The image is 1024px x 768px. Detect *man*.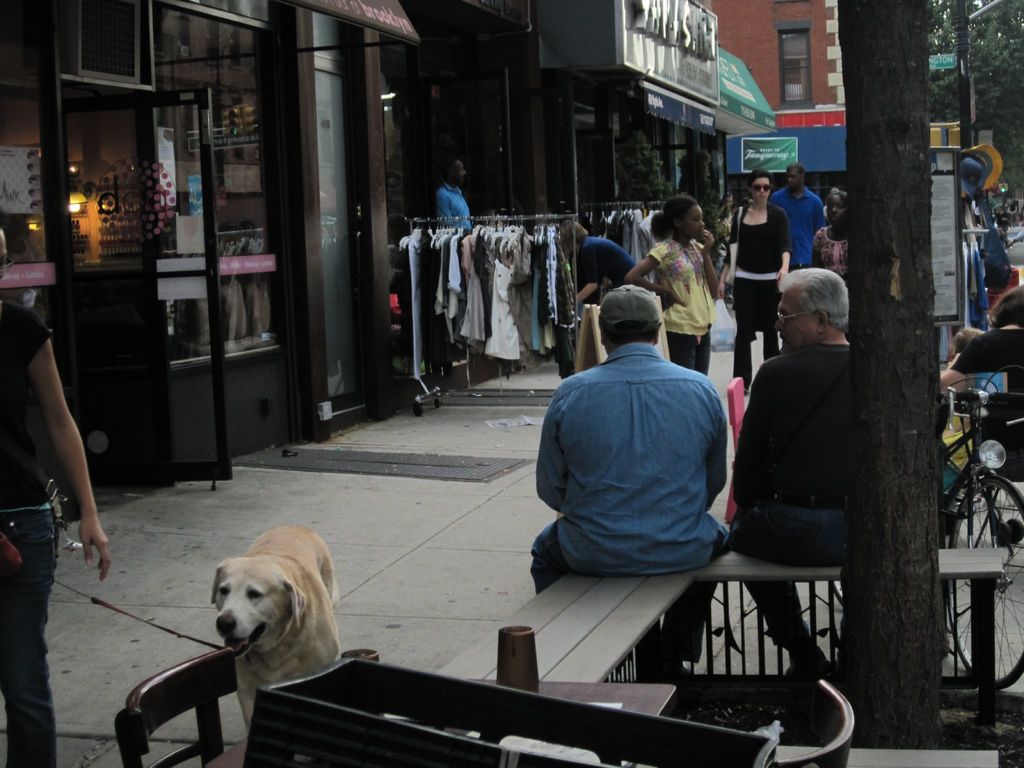
Detection: <bbox>429, 156, 479, 233</bbox>.
